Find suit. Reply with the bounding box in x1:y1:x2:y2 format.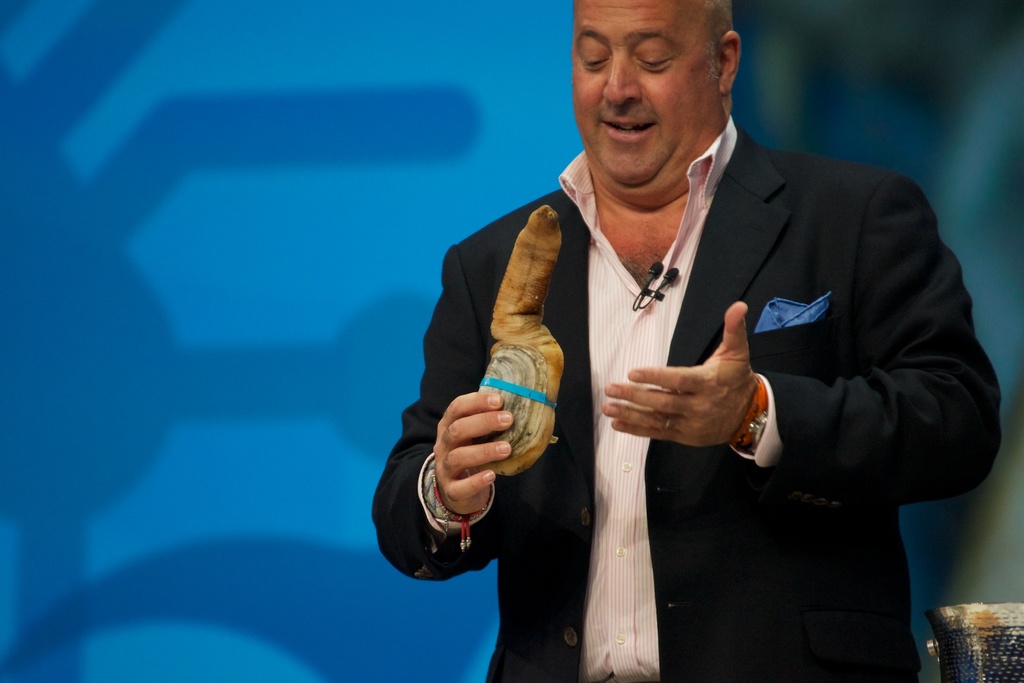
518:115:929:654.
